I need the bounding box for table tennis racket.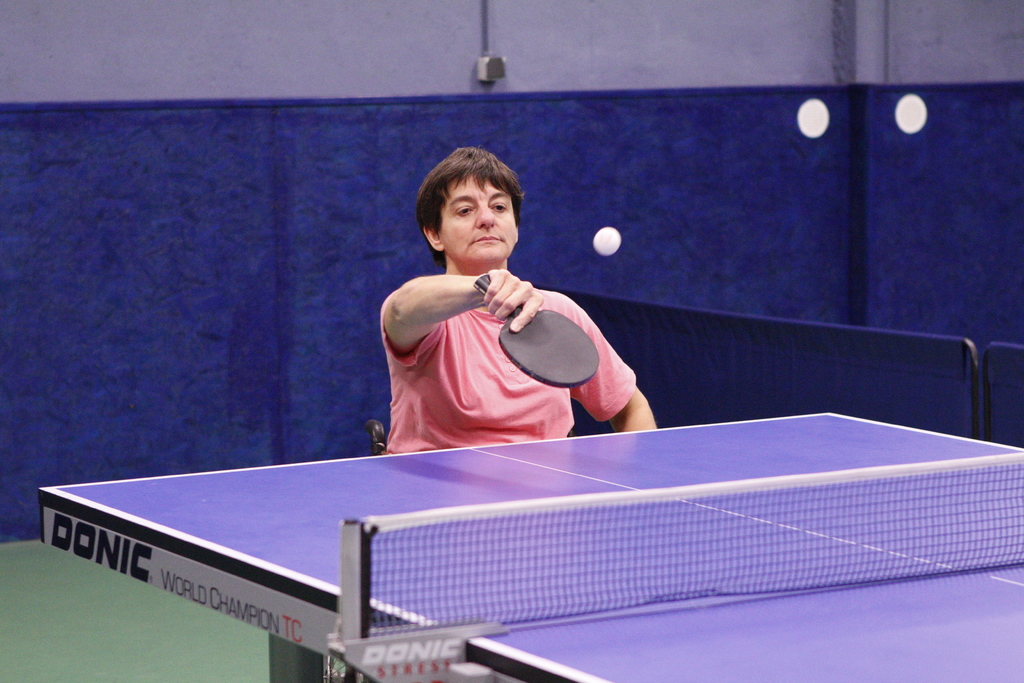
Here it is: Rect(472, 274, 604, 387).
